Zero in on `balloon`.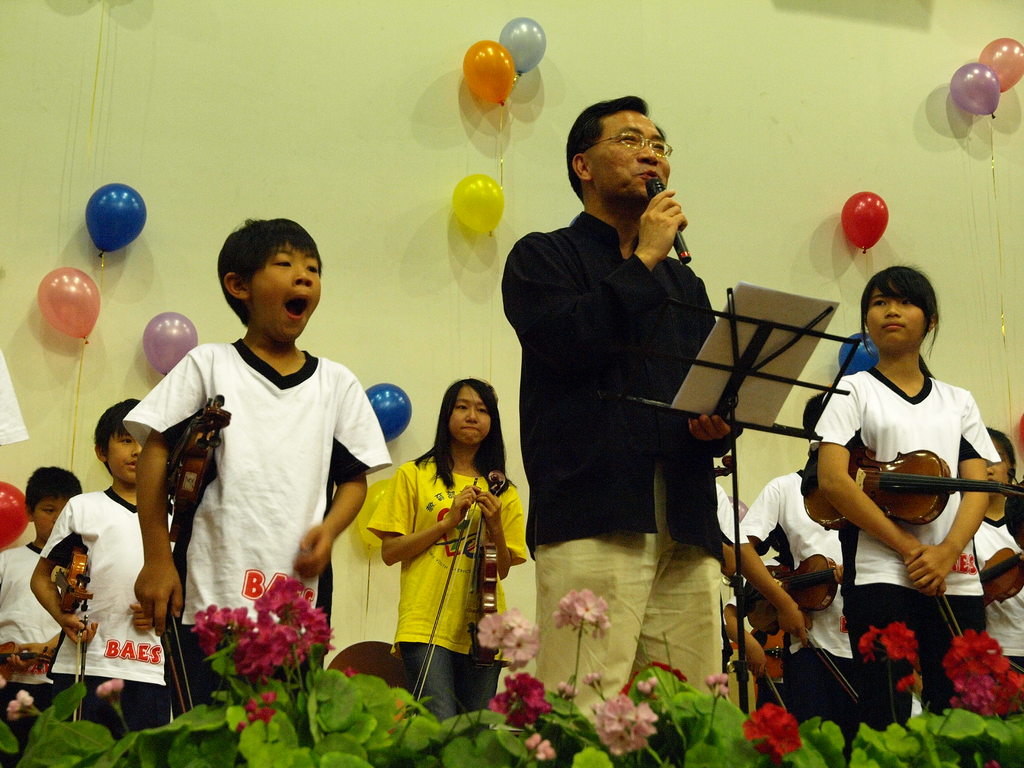
Zeroed in: 979/36/1023/93.
